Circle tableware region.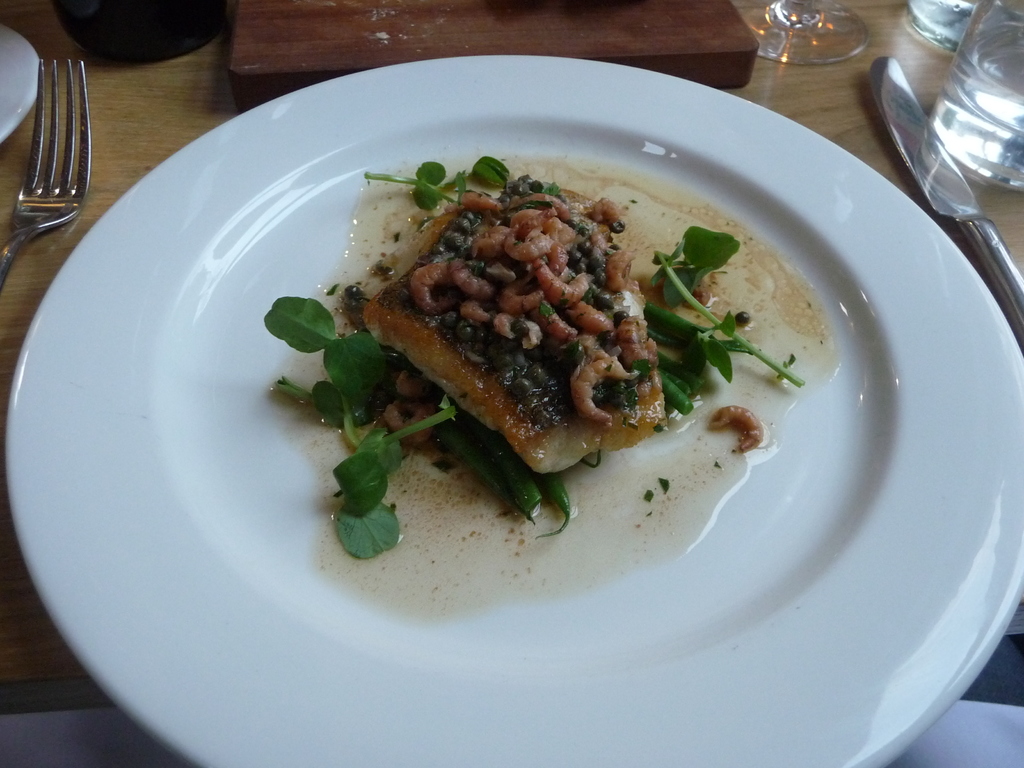
Region: (908,0,975,50).
